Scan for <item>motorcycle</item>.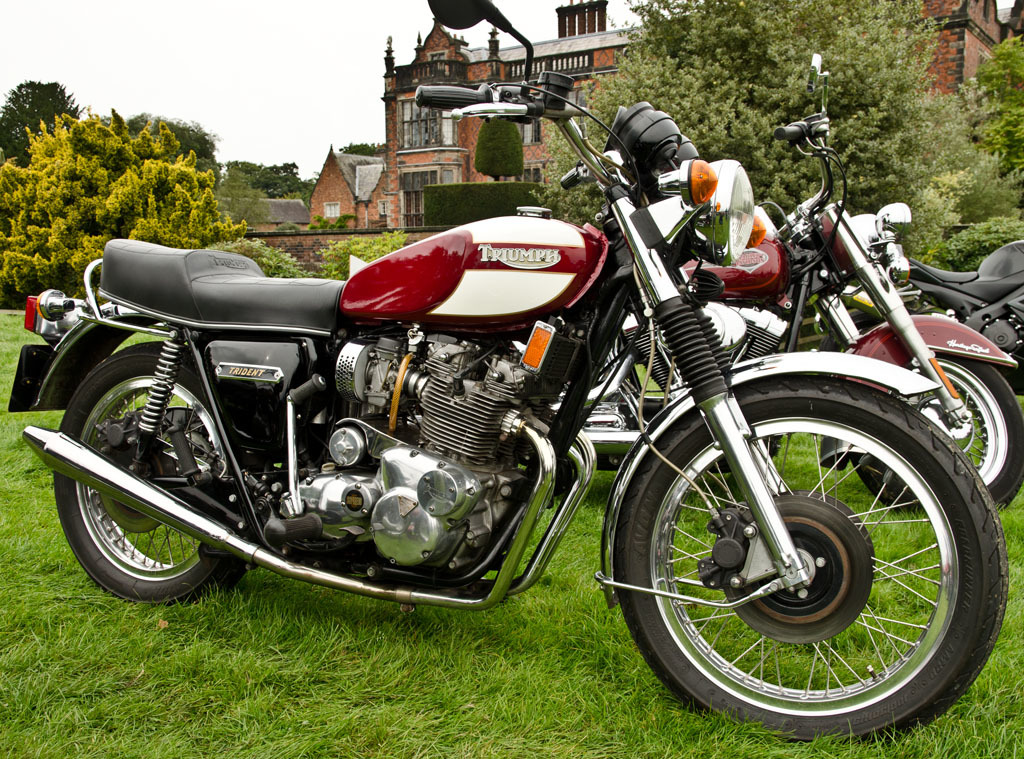
Scan result: x1=907 y1=238 x2=1023 y2=398.
